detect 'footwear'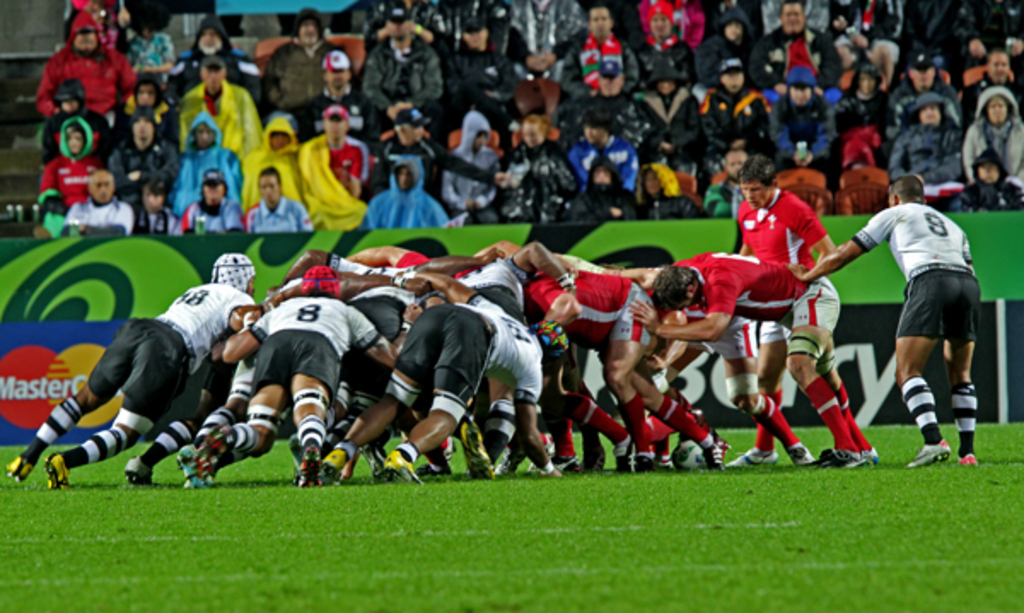
pyautogui.locateOnScreen(7, 459, 32, 482)
